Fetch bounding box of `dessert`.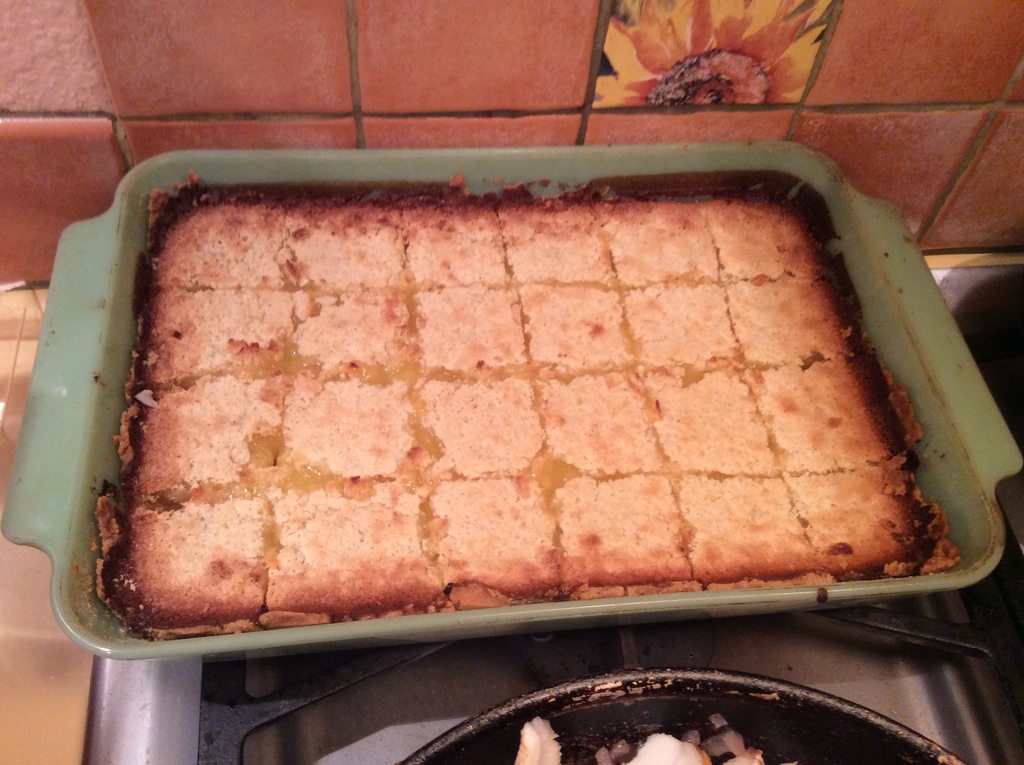
Bbox: Rect(725, 272, 835, 363).
